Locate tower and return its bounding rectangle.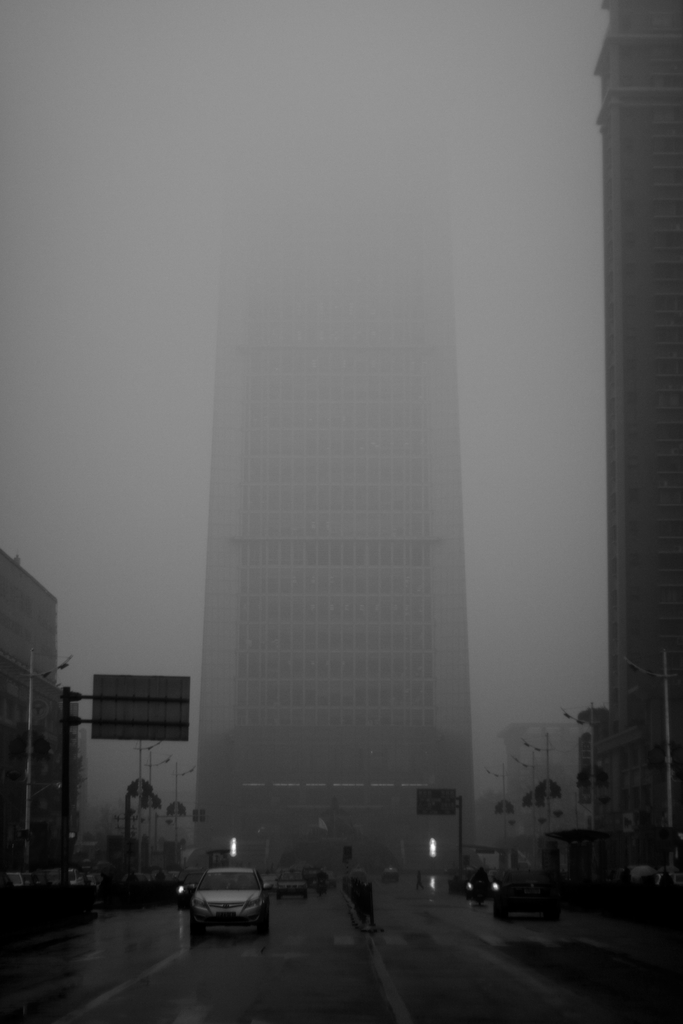
<region>597, 3, 679, 760</region>.
